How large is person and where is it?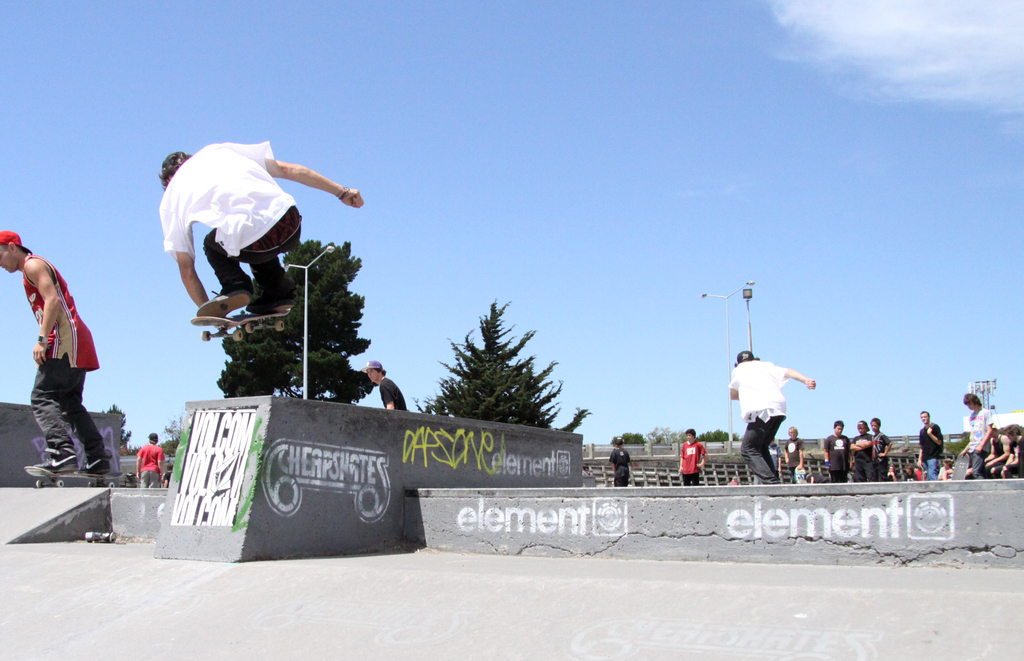
Bounding box: region(780, 427, 806, 467).
